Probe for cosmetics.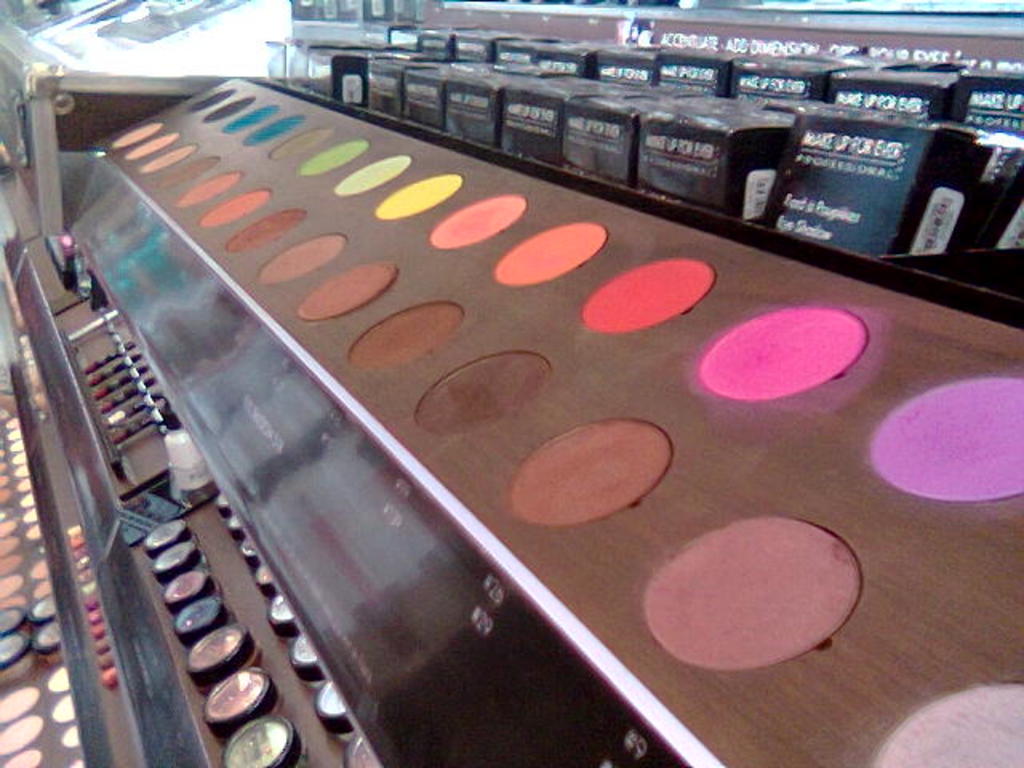
Probe result: [22,520,42,542].
